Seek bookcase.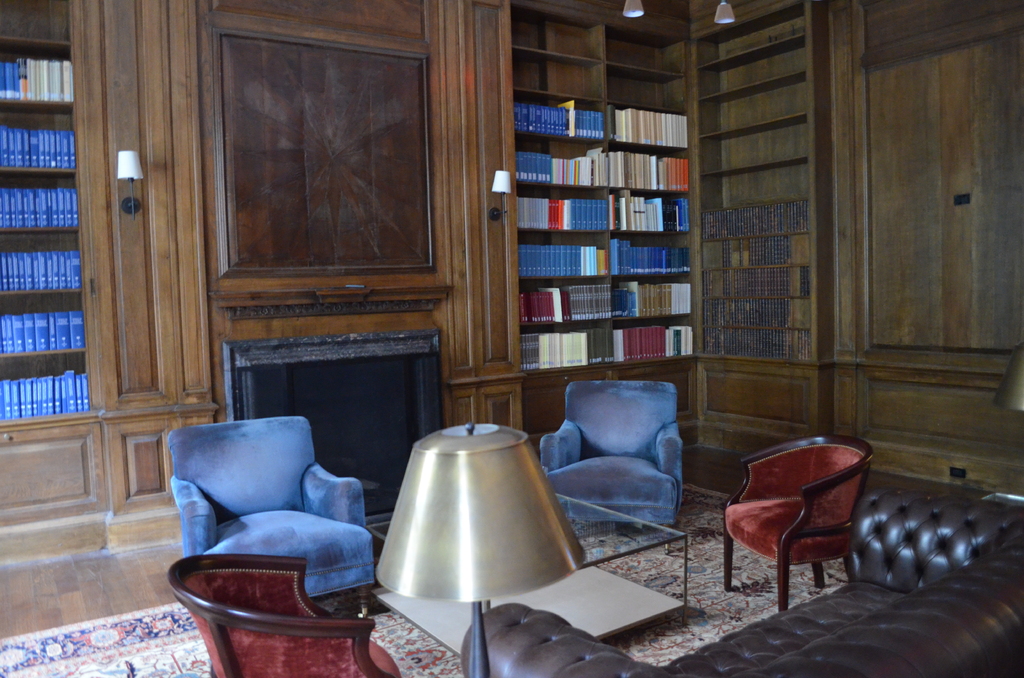
rect(509, 0, 698, 381).
